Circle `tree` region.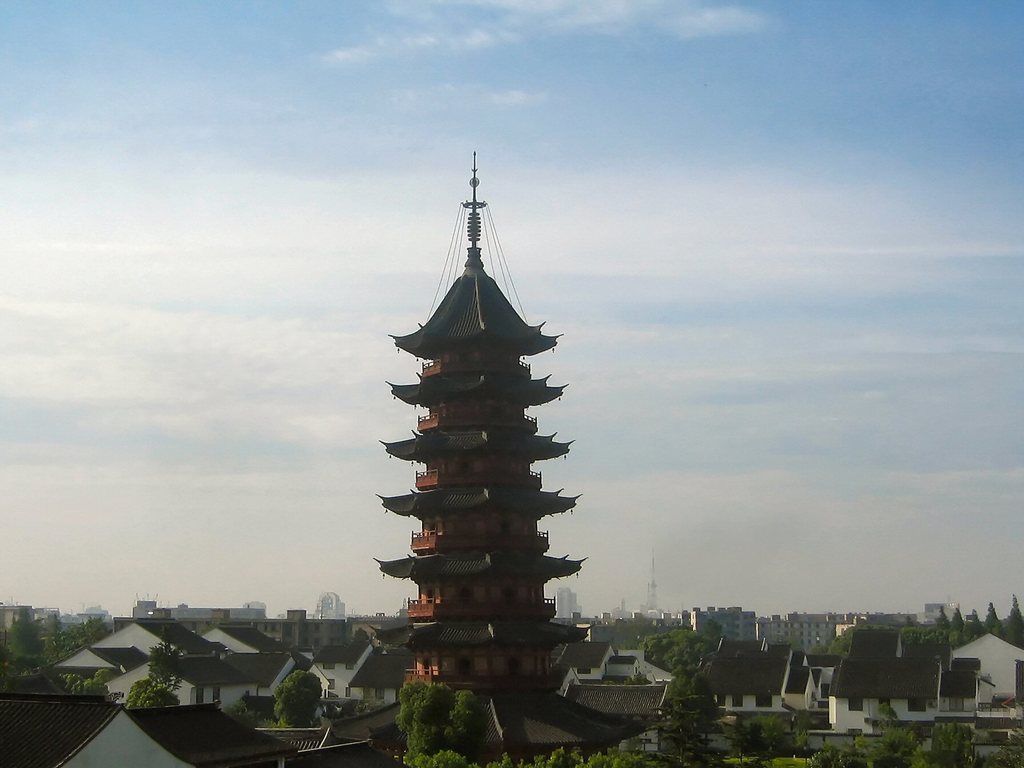
Region: 275:668:323:732.
